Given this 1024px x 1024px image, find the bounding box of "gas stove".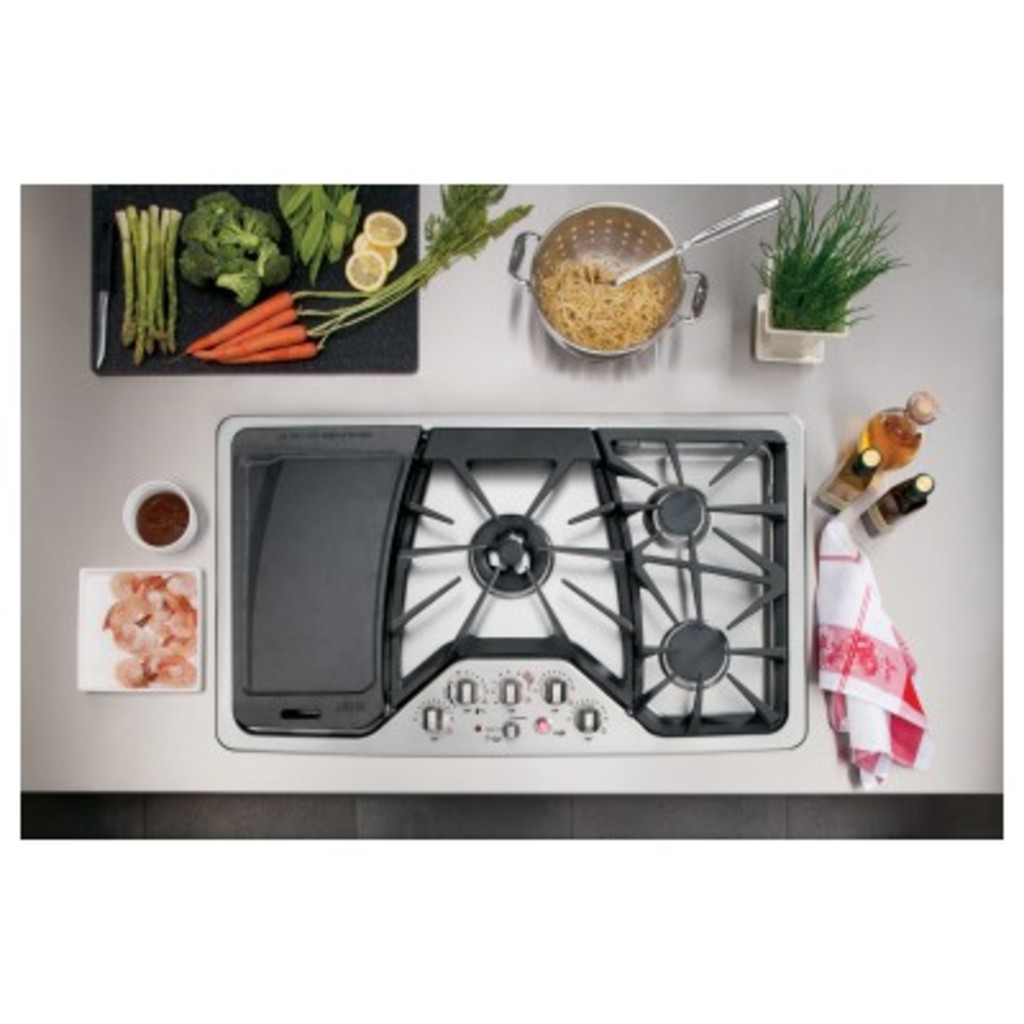
(x1=218, y1=415, x2=801, y2=755).
